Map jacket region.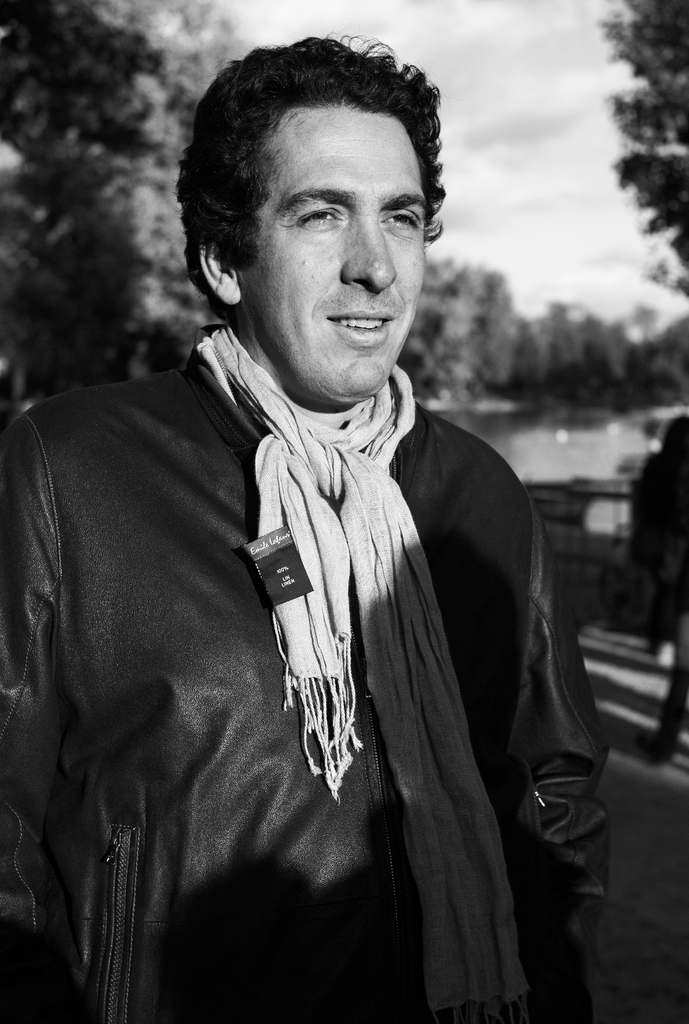
Mapped to [6, 179, 594, 998].
